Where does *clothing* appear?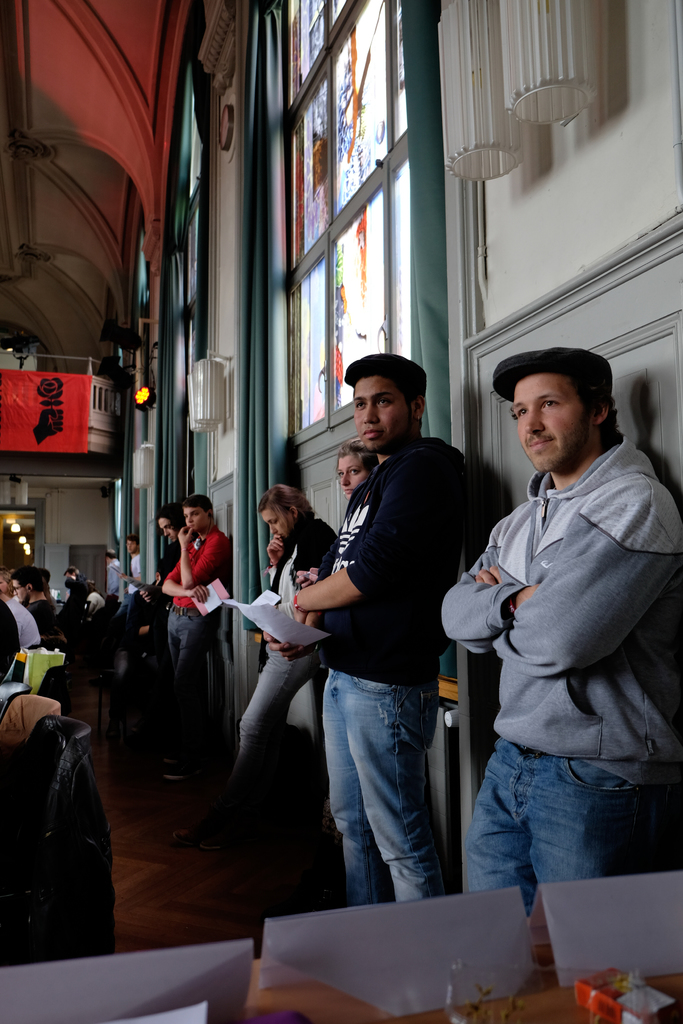
Appears at x1=62, y1=575, x2=86, y2=620.
